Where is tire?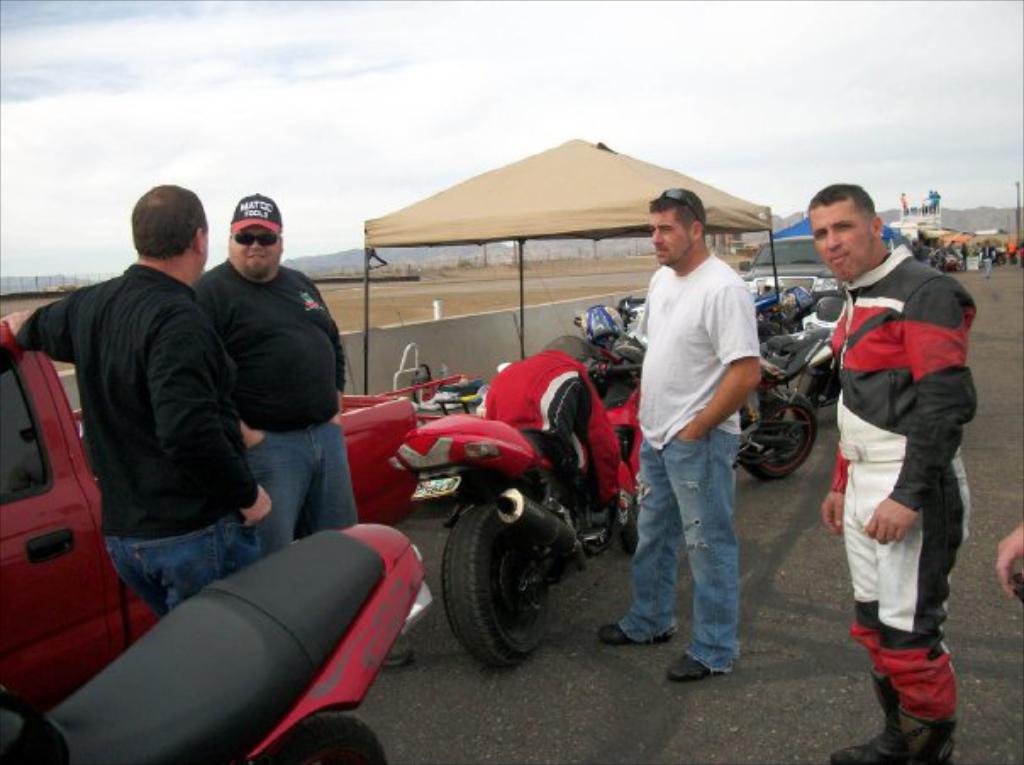
Rect(799, 375, 824, 407).
